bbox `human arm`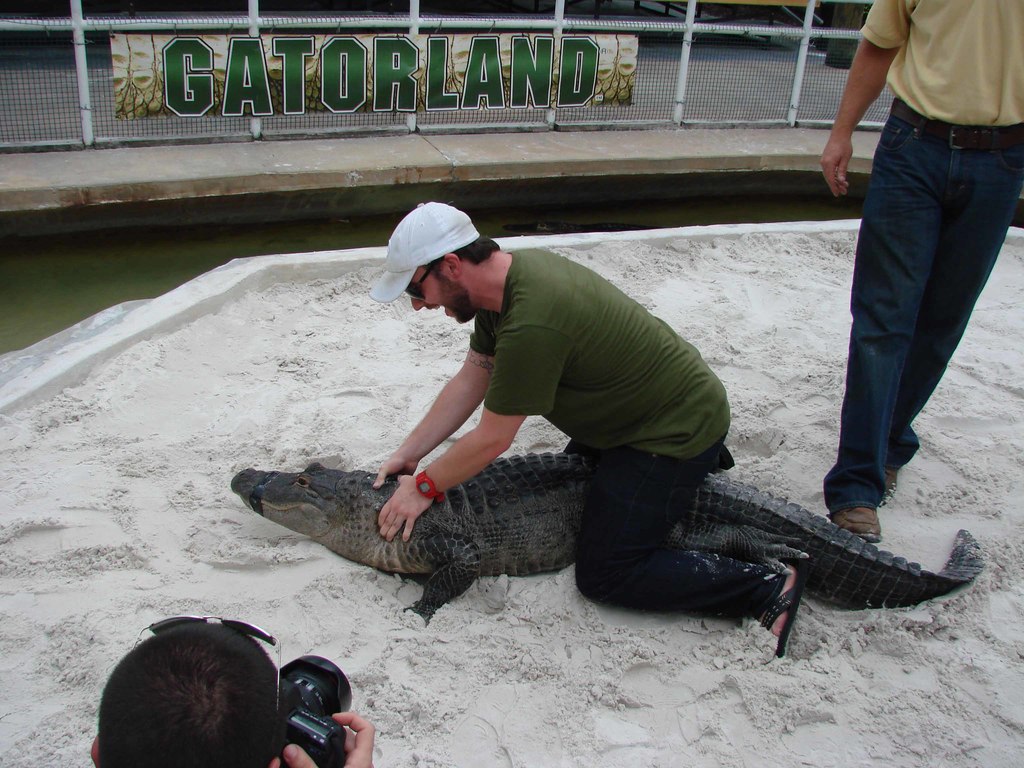
left=813, top=0, right=915, bottom=195
